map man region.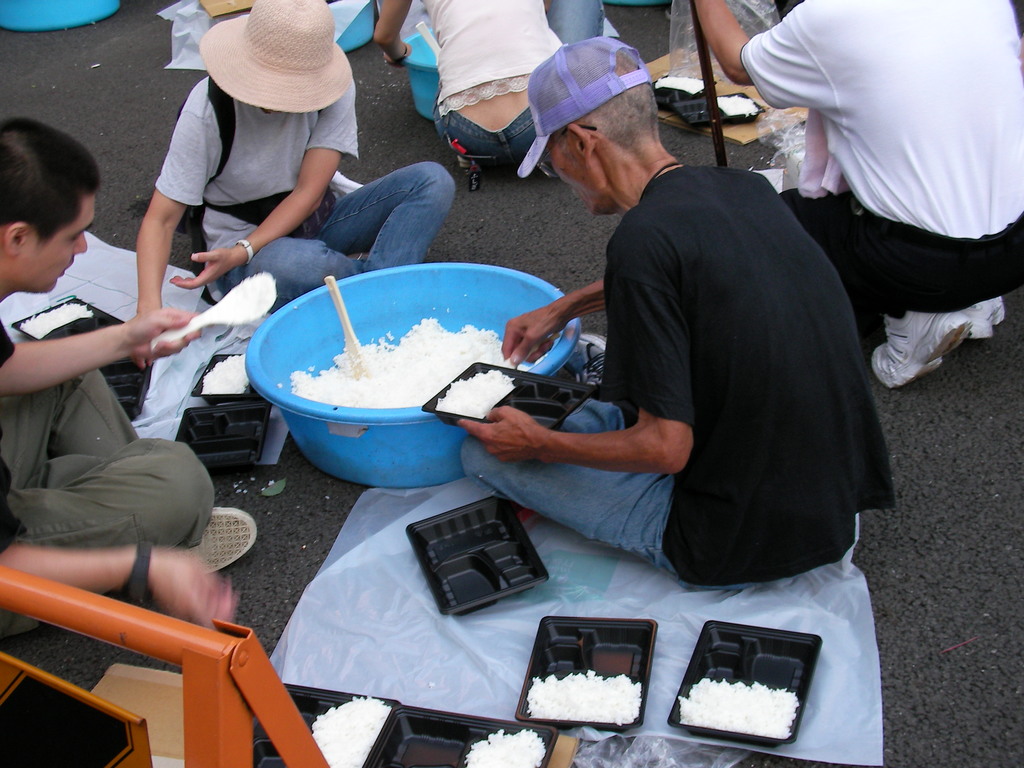
Mapped to x1=509, y1=86, x2=888, y2=636.
